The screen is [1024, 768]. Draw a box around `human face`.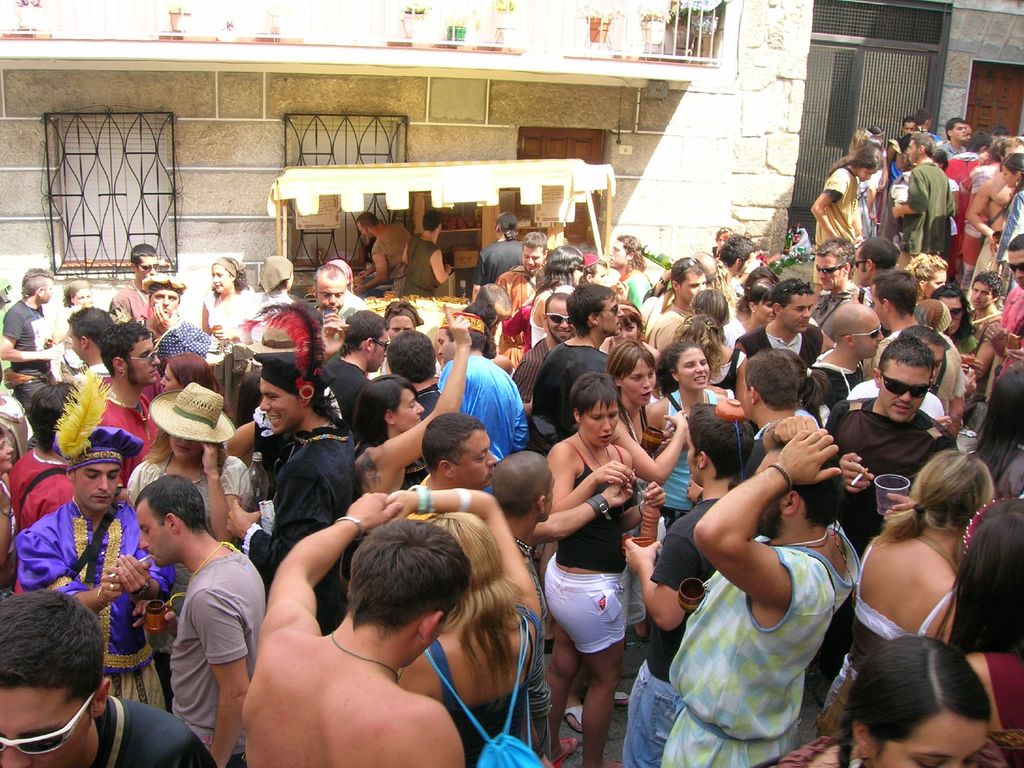
detection(999, 168, 1015, 189).
